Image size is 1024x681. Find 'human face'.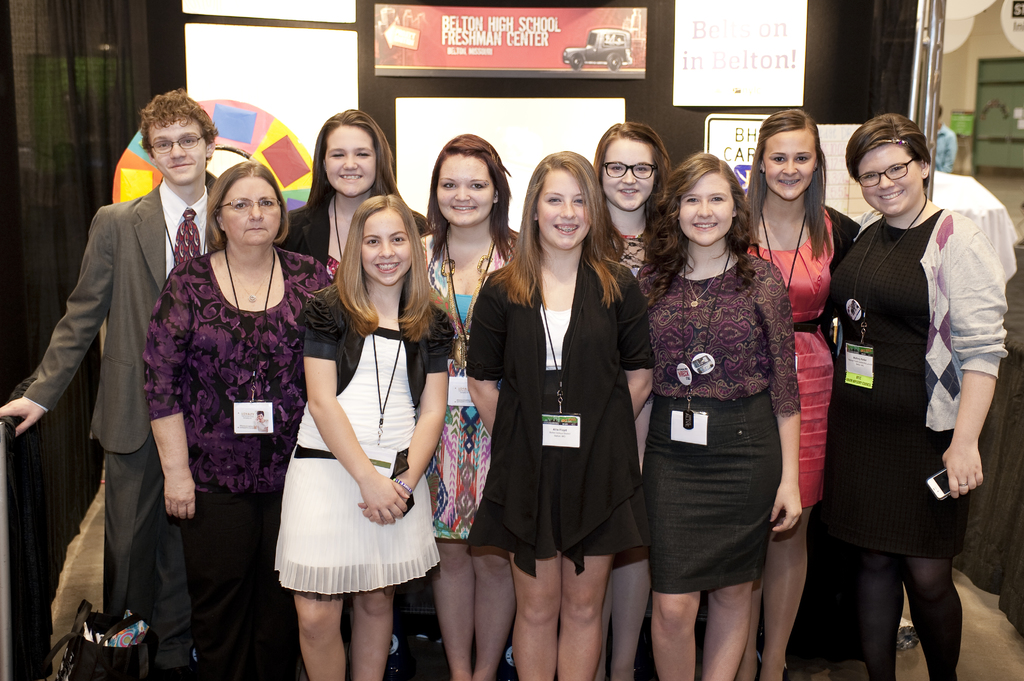
left=136, top=103, right=211, bottom=183.
